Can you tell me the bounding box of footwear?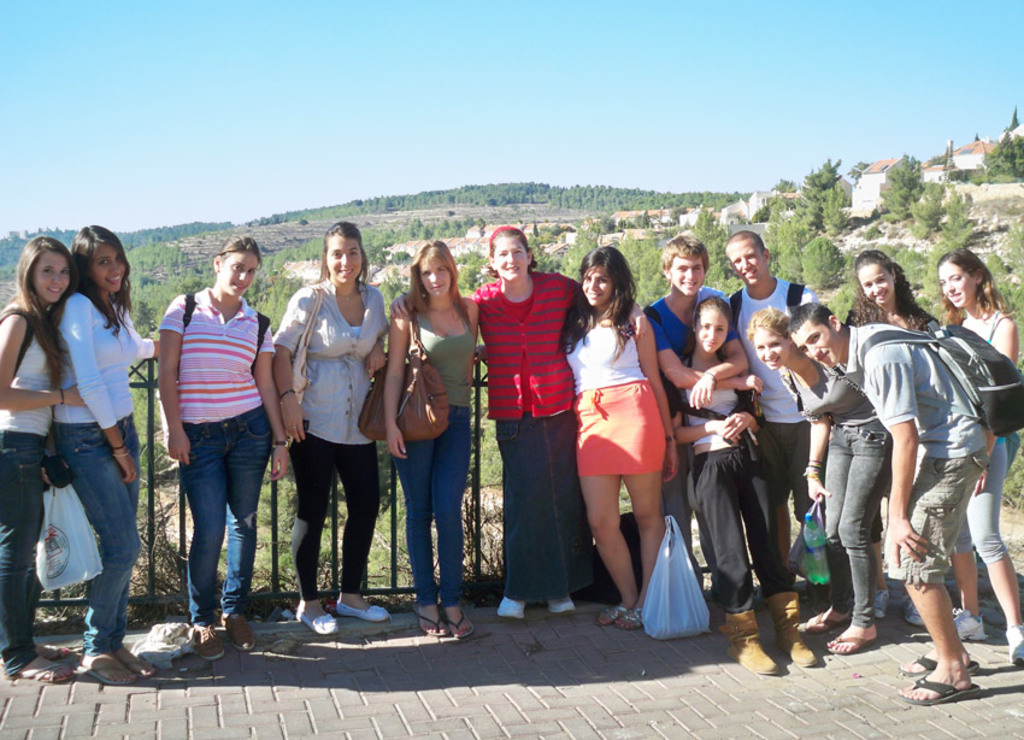
899,594,922,628.
